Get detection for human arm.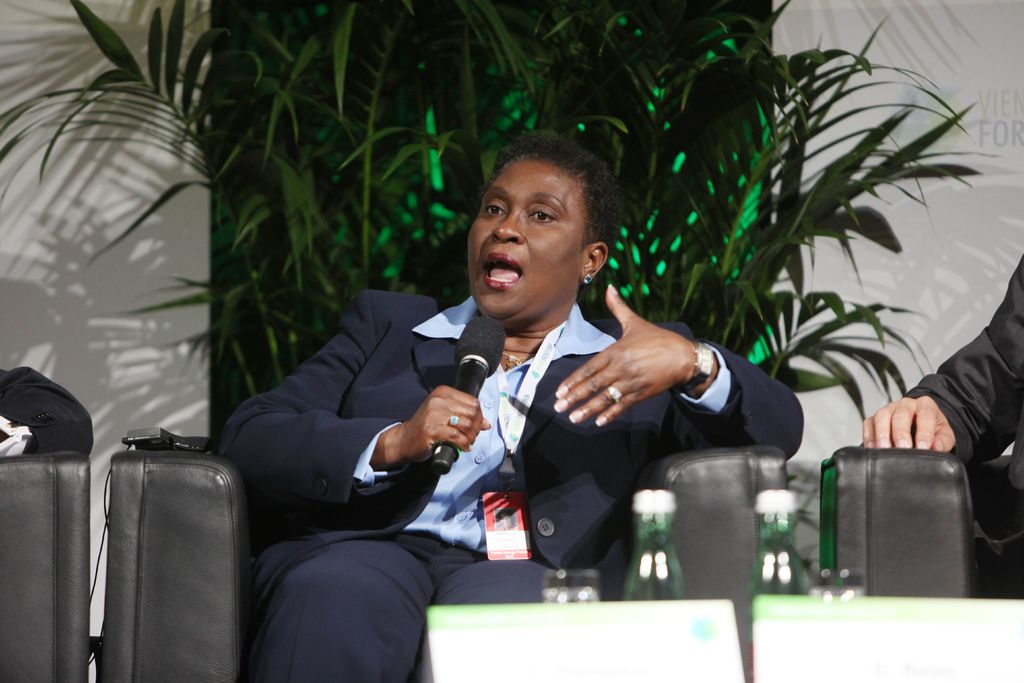
Detection: locate(229, 292, 495, 478).
